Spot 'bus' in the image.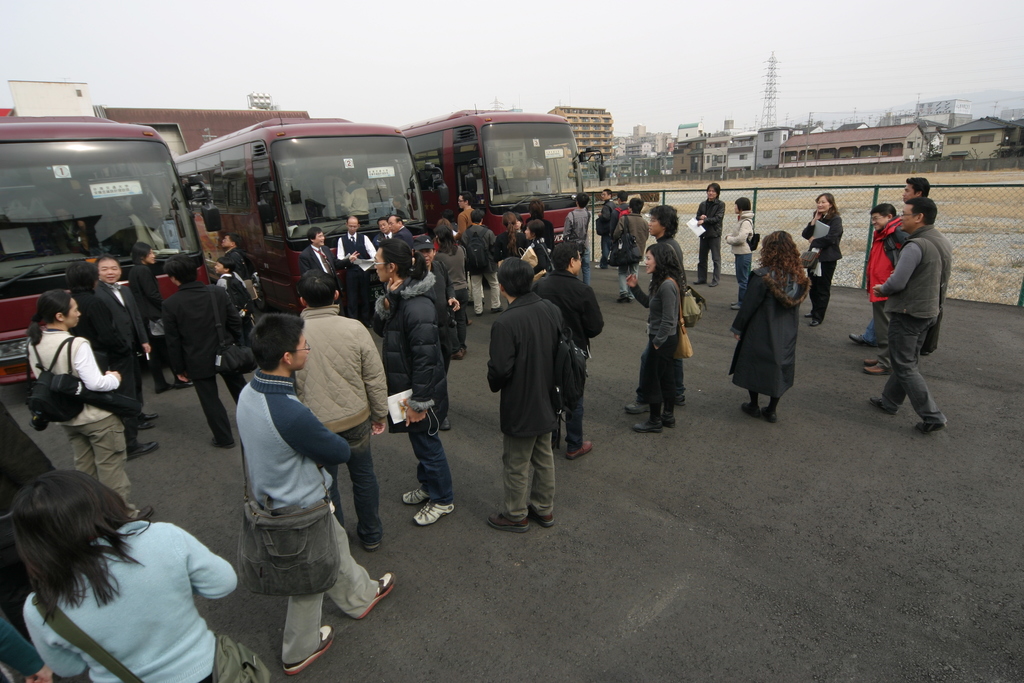
'bus' found at (168,112,454,309).
